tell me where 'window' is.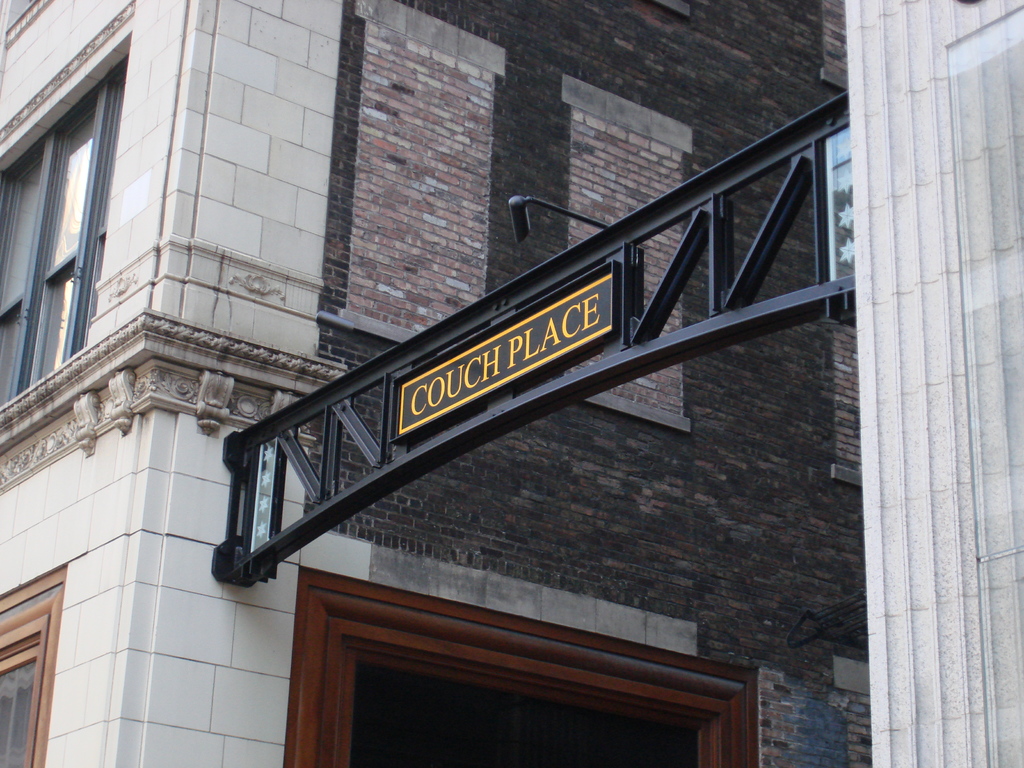
'window' is at Rect(19, 20, 120, 396).
